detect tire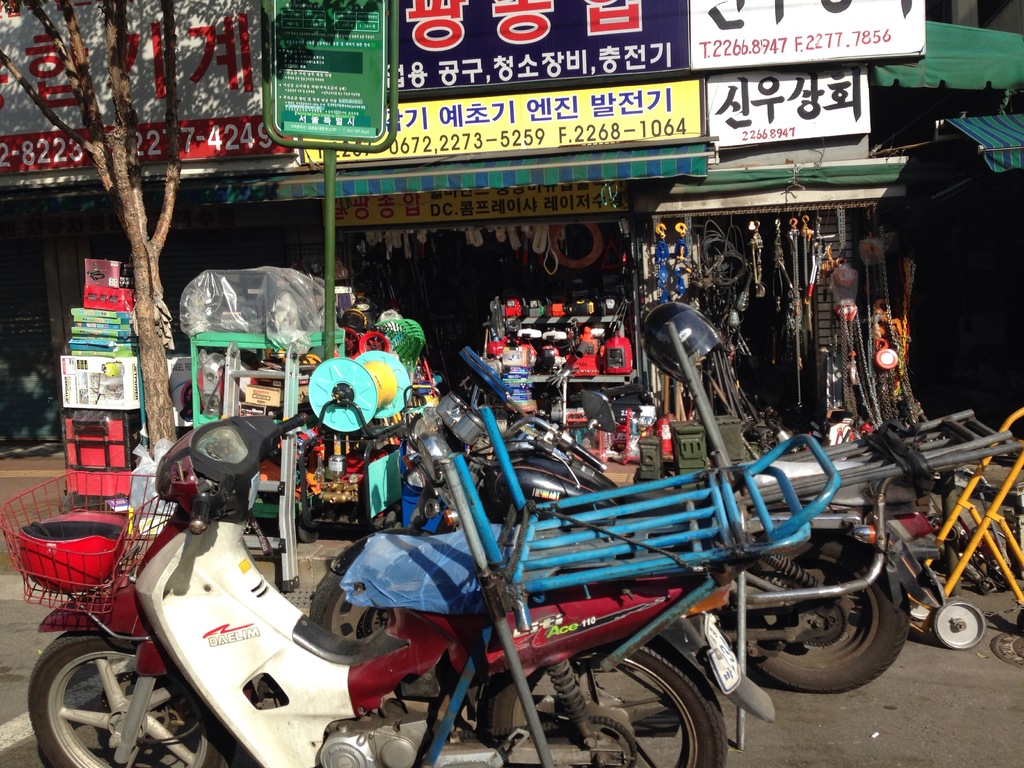
[296,514,317,544]
